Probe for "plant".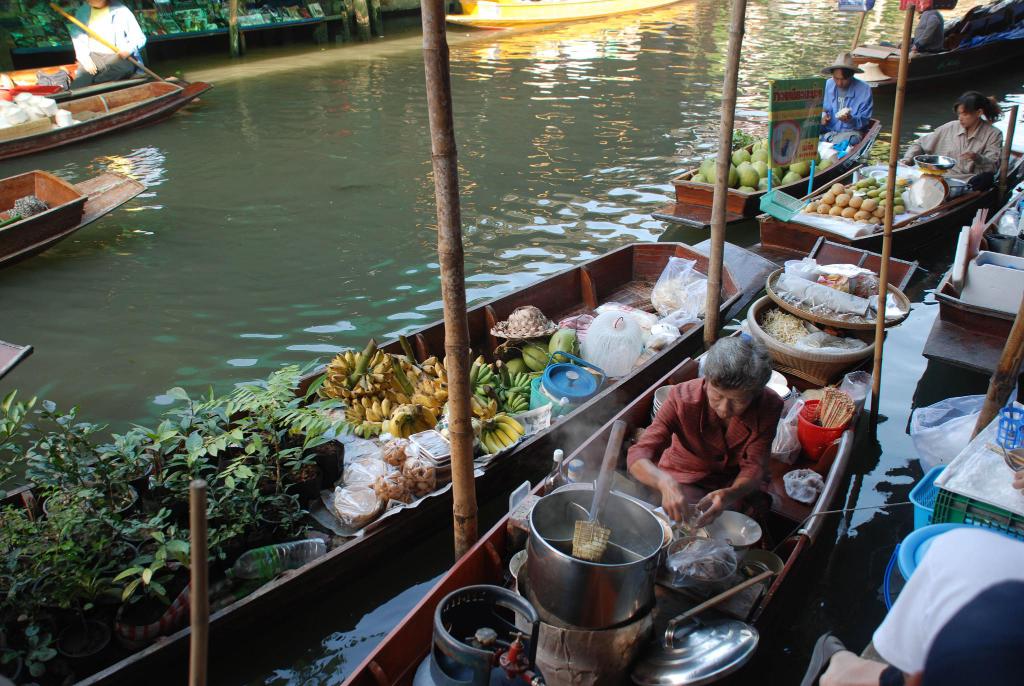
Probe result: [273,348,320,553].
